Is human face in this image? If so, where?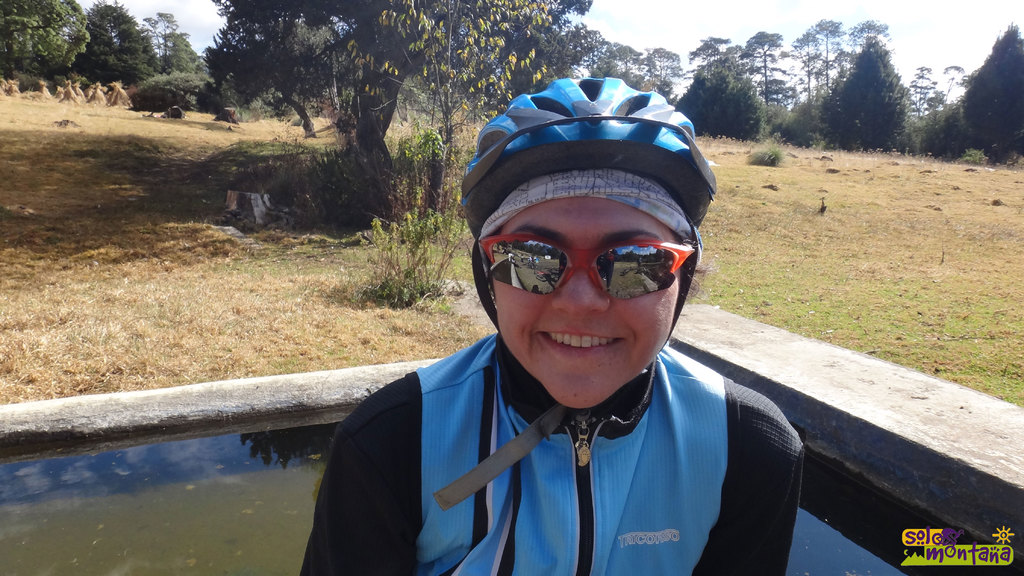
Yes, at region(495, 196, 678, 412).
